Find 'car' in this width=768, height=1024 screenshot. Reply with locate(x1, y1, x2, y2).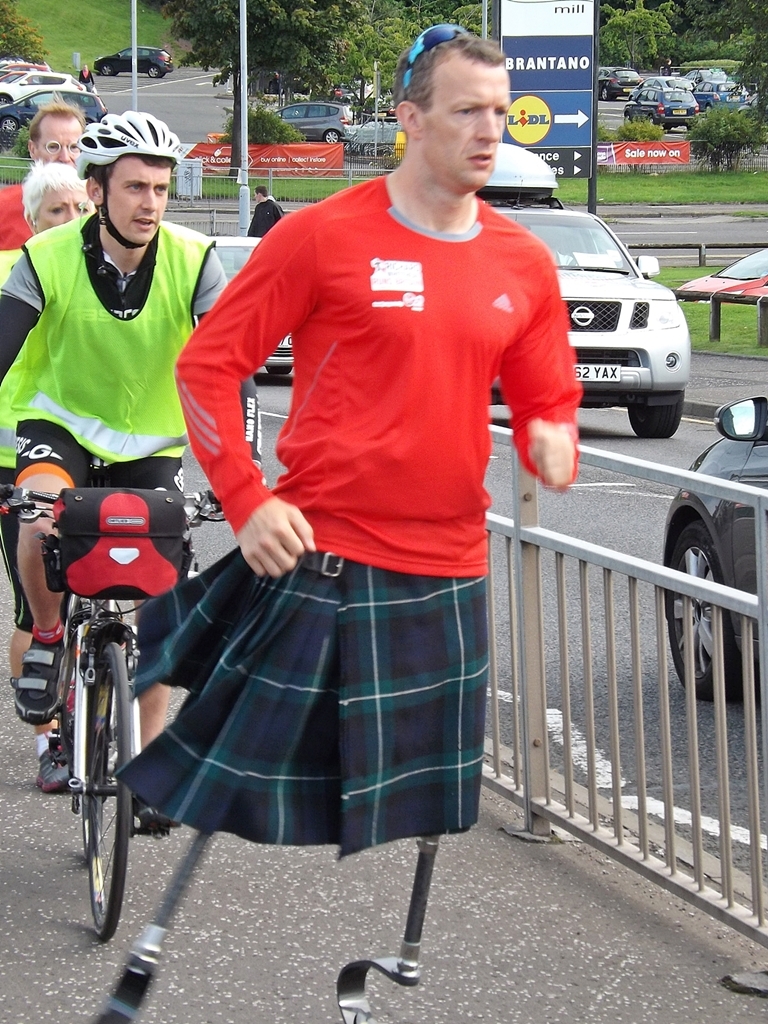
locate(0, 89, 109, 132).
